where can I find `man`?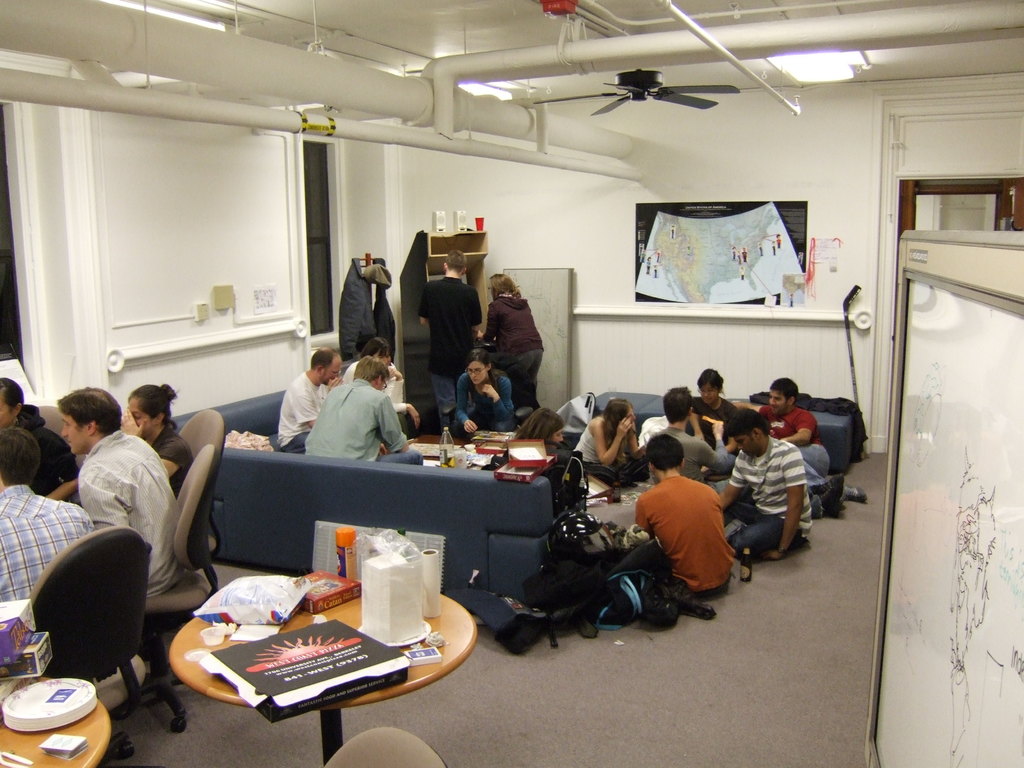
You can find it at l=420, t=252, r=484, b=430.
